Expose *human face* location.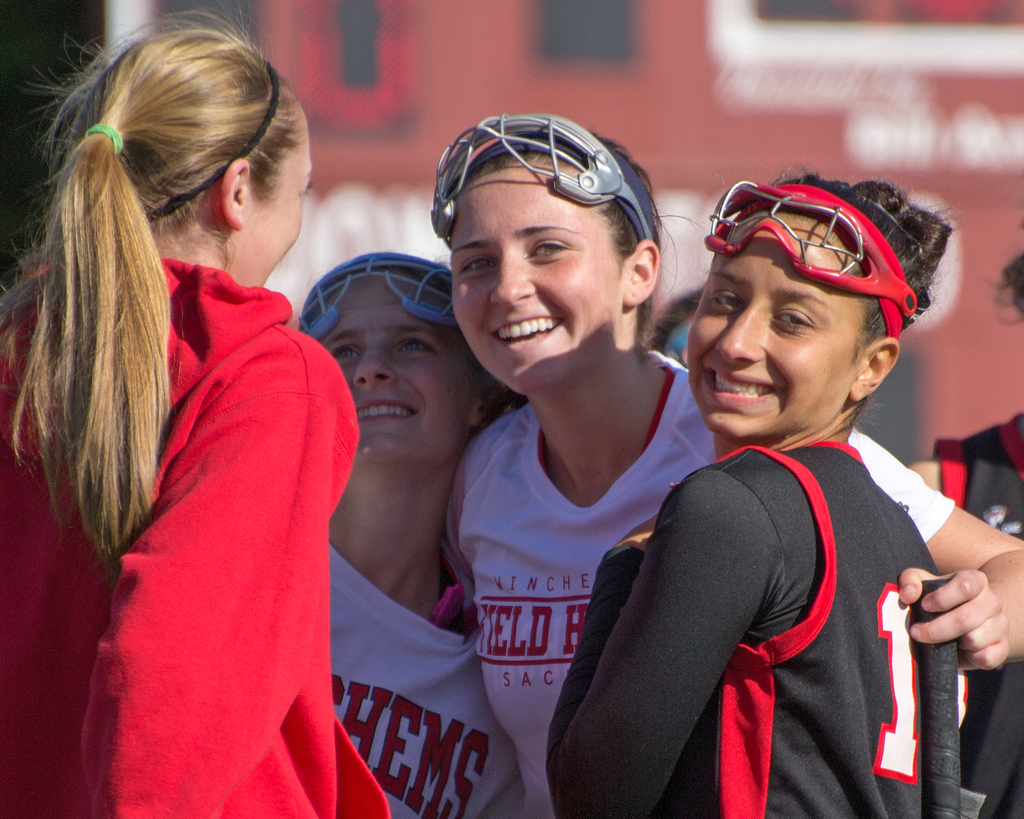
Exposed at {"x1": 319, "y1": 273, "x2": 474, "y2": 463}.
